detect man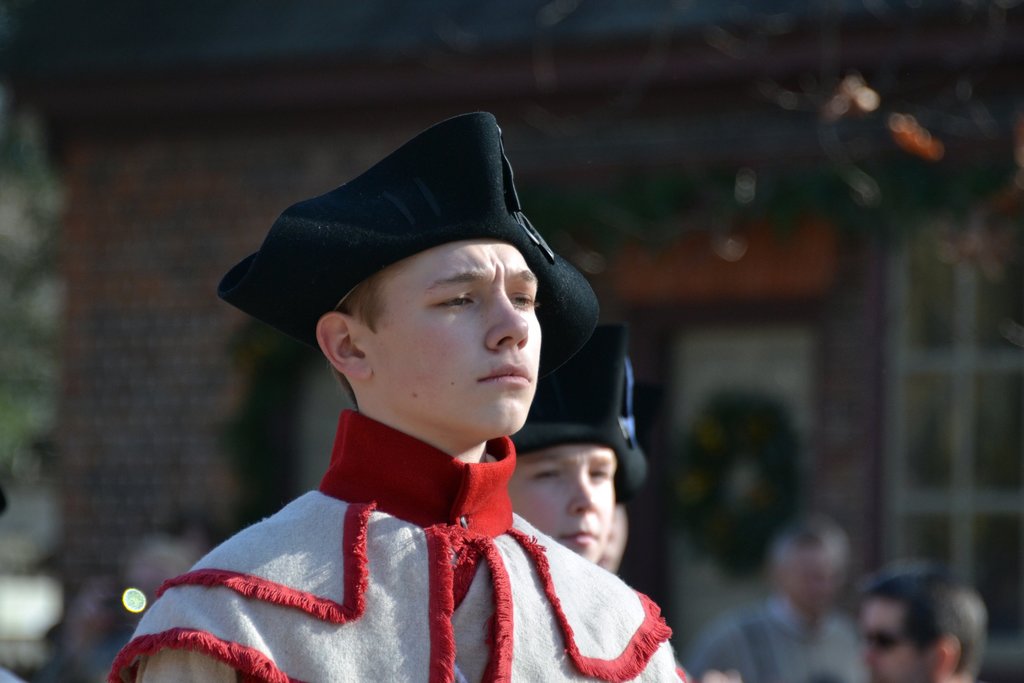
[left=850, top=563, right=988, bottom=682]
